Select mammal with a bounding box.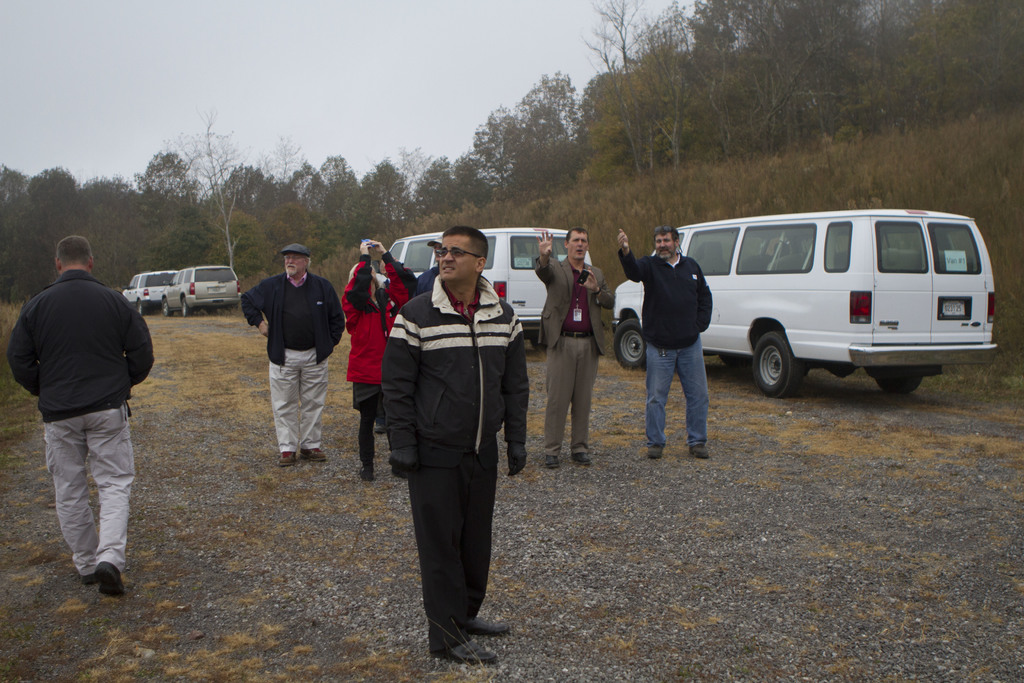
detection(343, 243, 416, 473).
